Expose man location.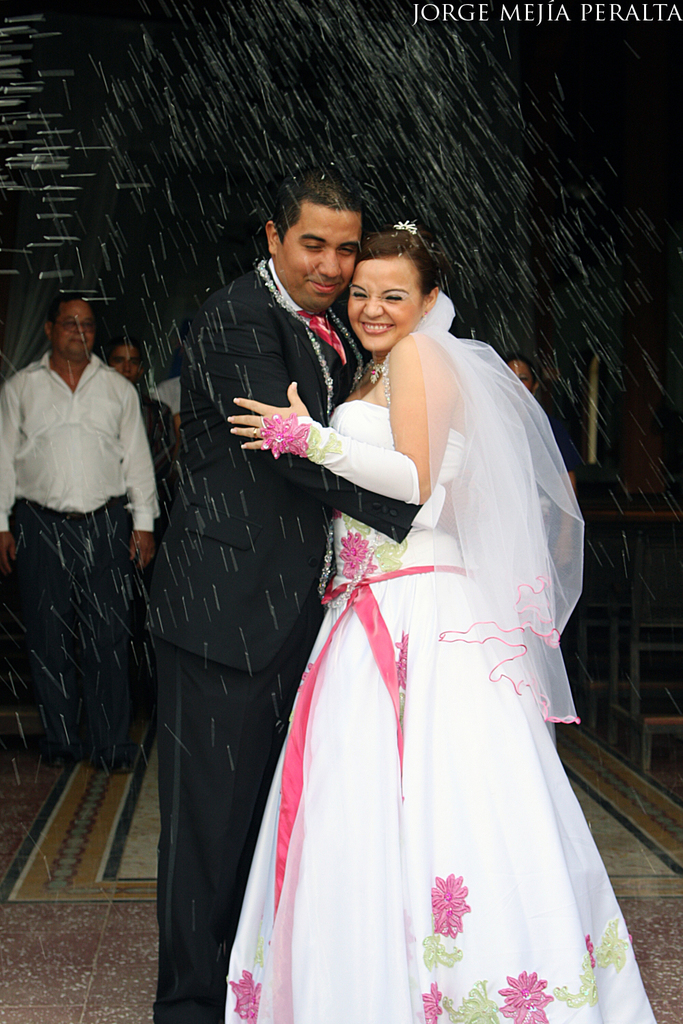
Exposed at 165 171 428 1023.
